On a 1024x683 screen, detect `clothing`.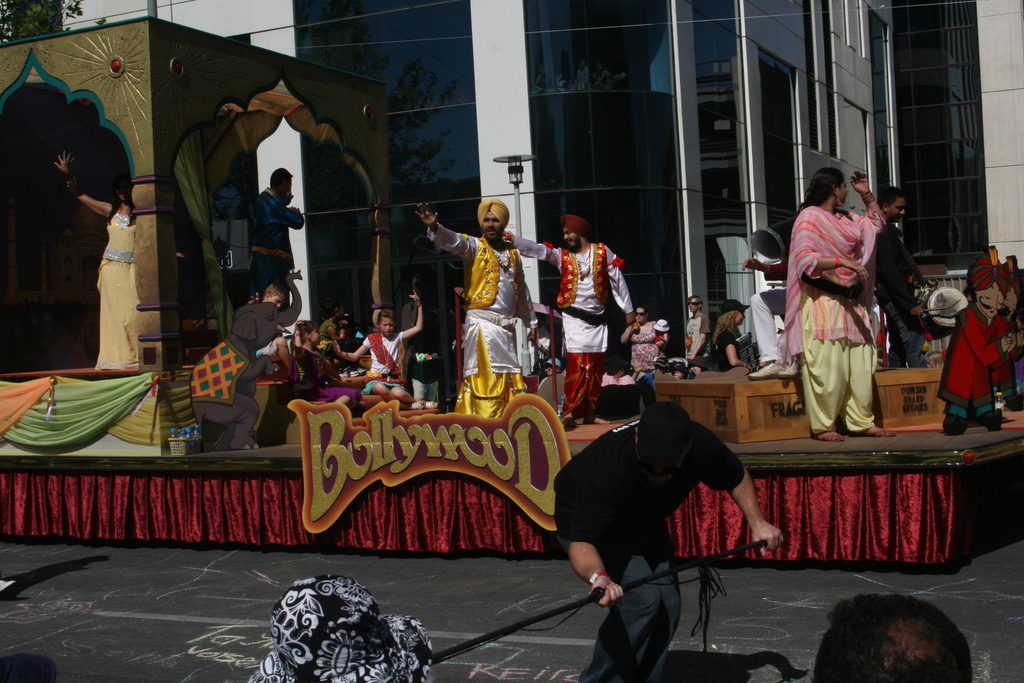
{"left": 281, "top": 324, "right": 316, "bottom": 395}.
